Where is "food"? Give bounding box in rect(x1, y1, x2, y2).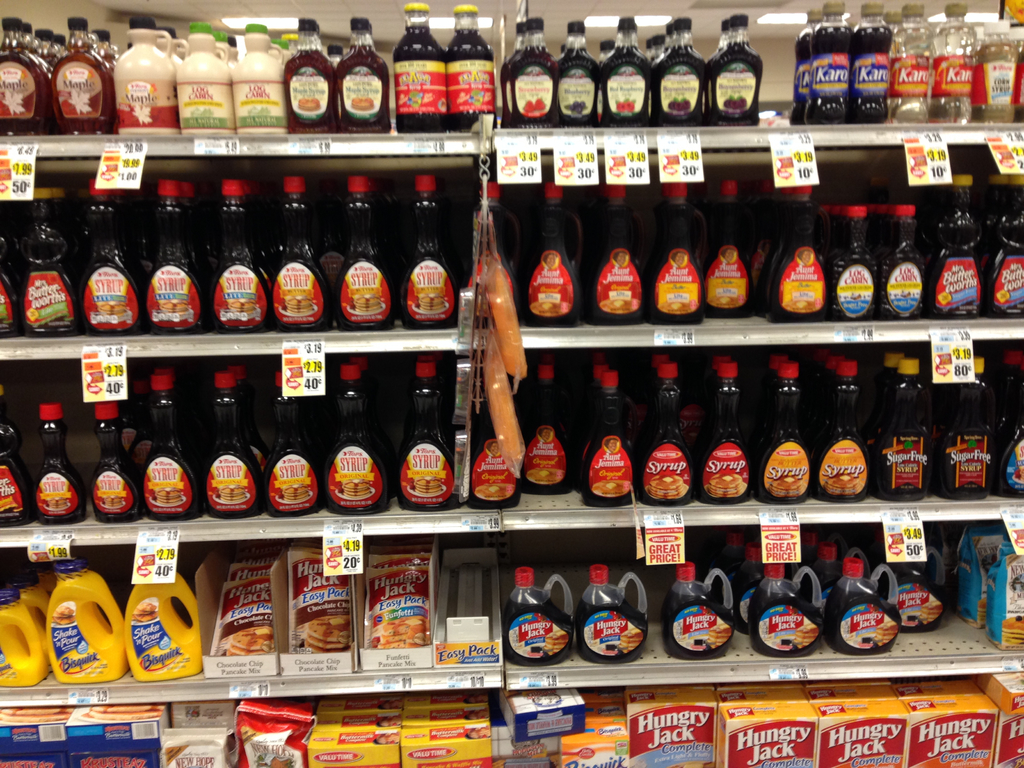
rect(227, 300, 256, 310).
